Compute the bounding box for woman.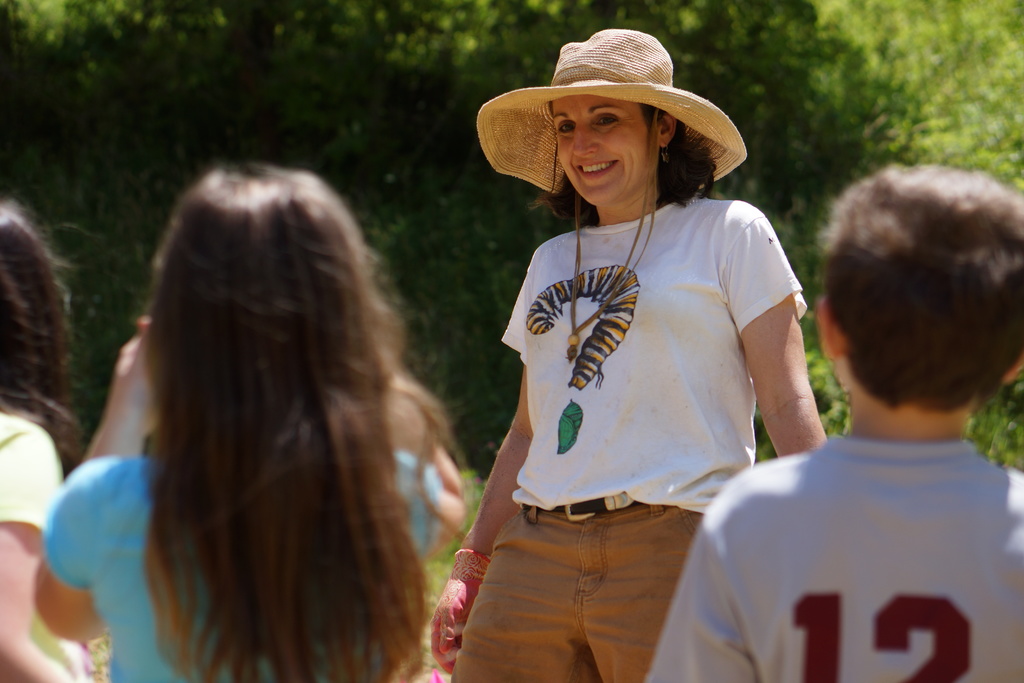
x1=413 y1=27 x2=841 y2=680.
